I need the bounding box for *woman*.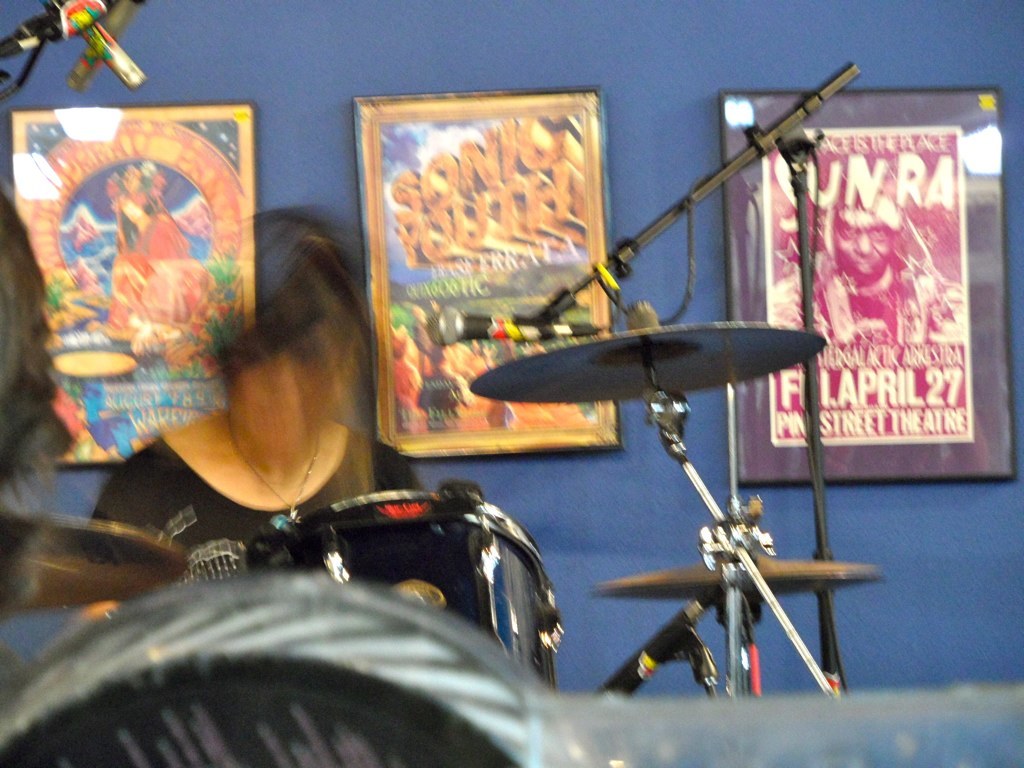
Here it is: [x1=107, y1=157, x2=405, y2=599].
